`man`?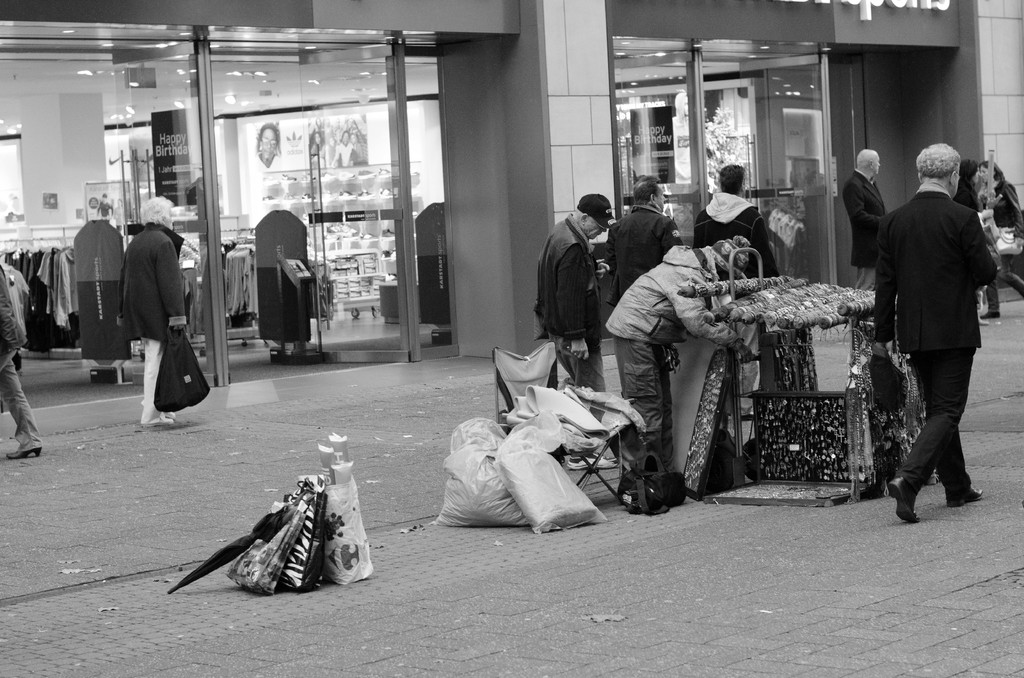
{"x1": 858, "y1": 132, "x2": 995, "y2": 526}
